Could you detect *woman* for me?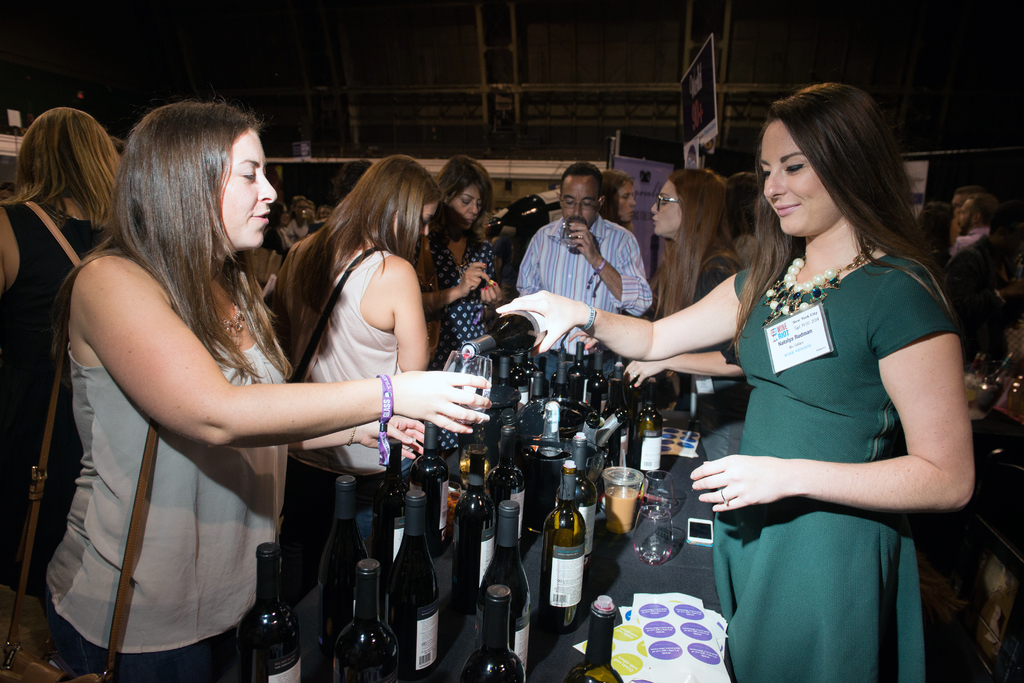
Detection result: crop(601, 169, 637, 237).
